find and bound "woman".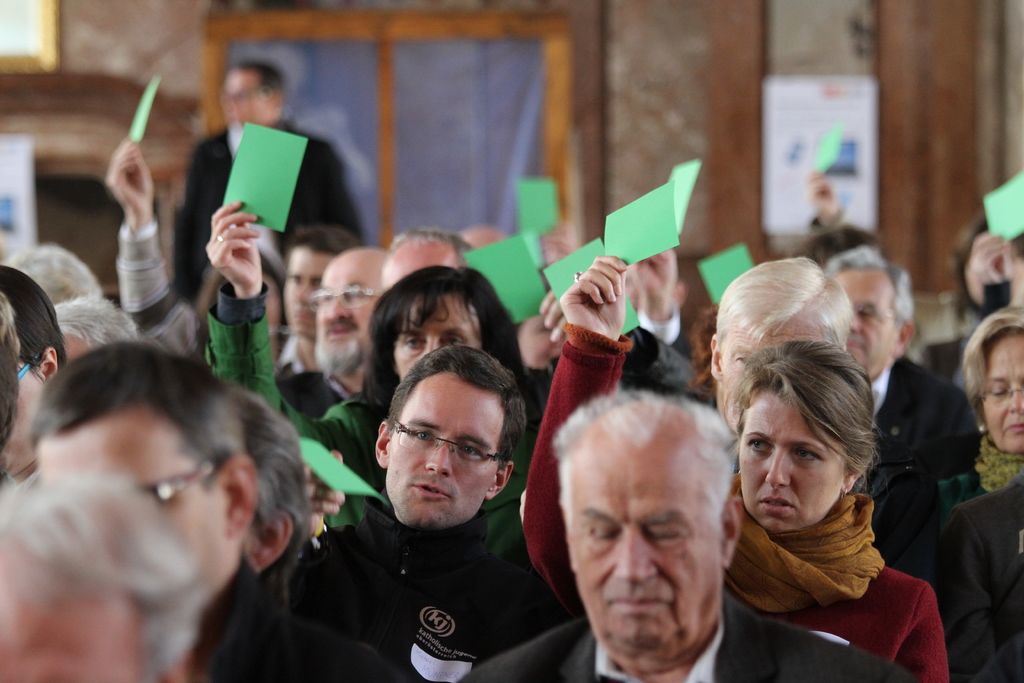
Bound: (left=97, top=140, right=297, bottom=373).
